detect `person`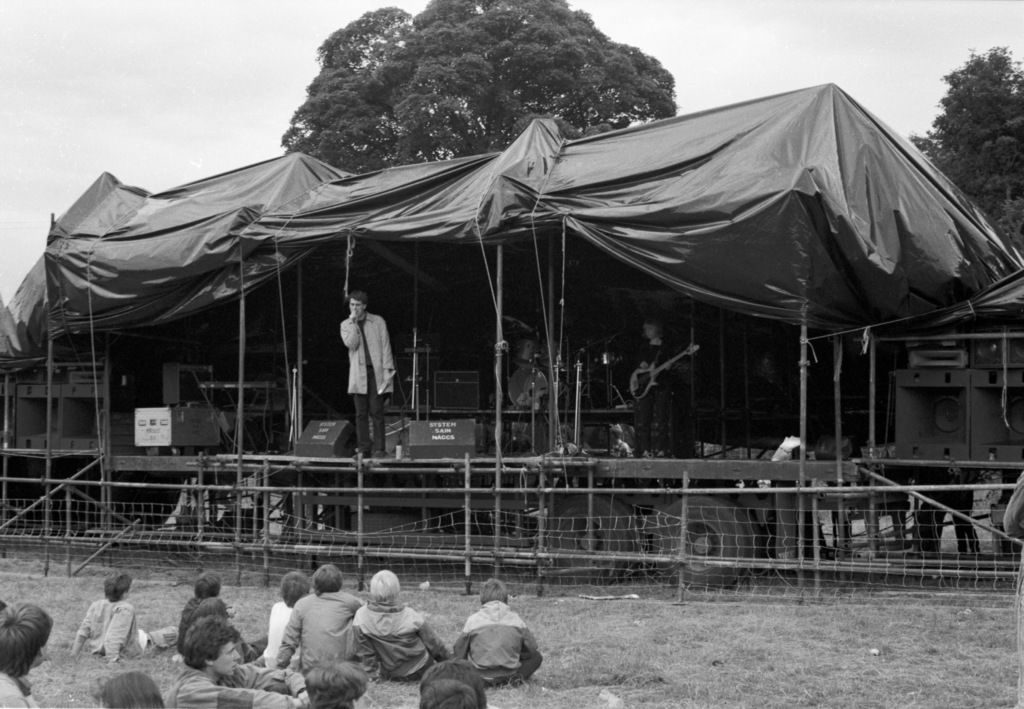
bbox(276, 562, 356, 667)
